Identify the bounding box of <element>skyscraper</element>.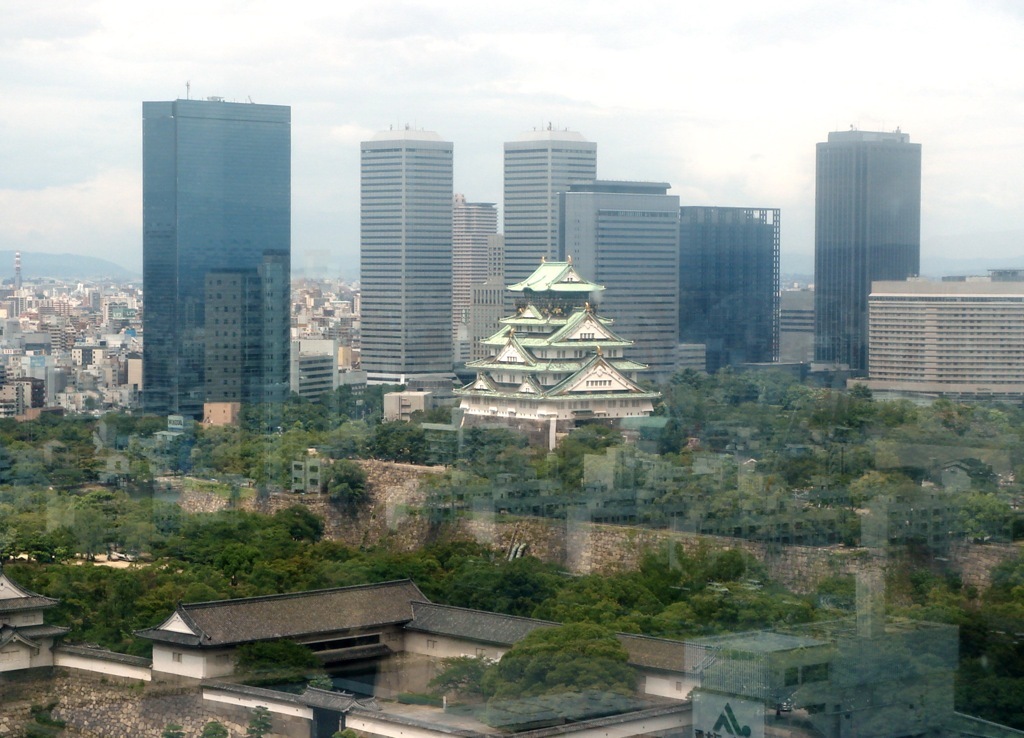
left=551, top=173, right=710, bottom=394.
